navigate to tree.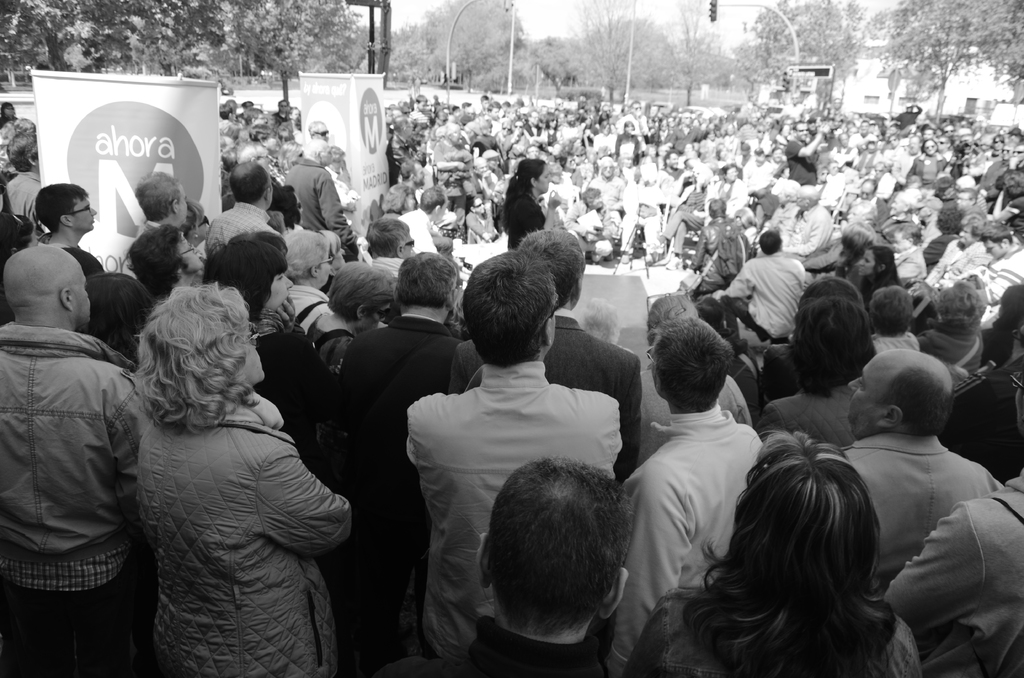
Navigation target: bbox(219, 0, 375, 82).
